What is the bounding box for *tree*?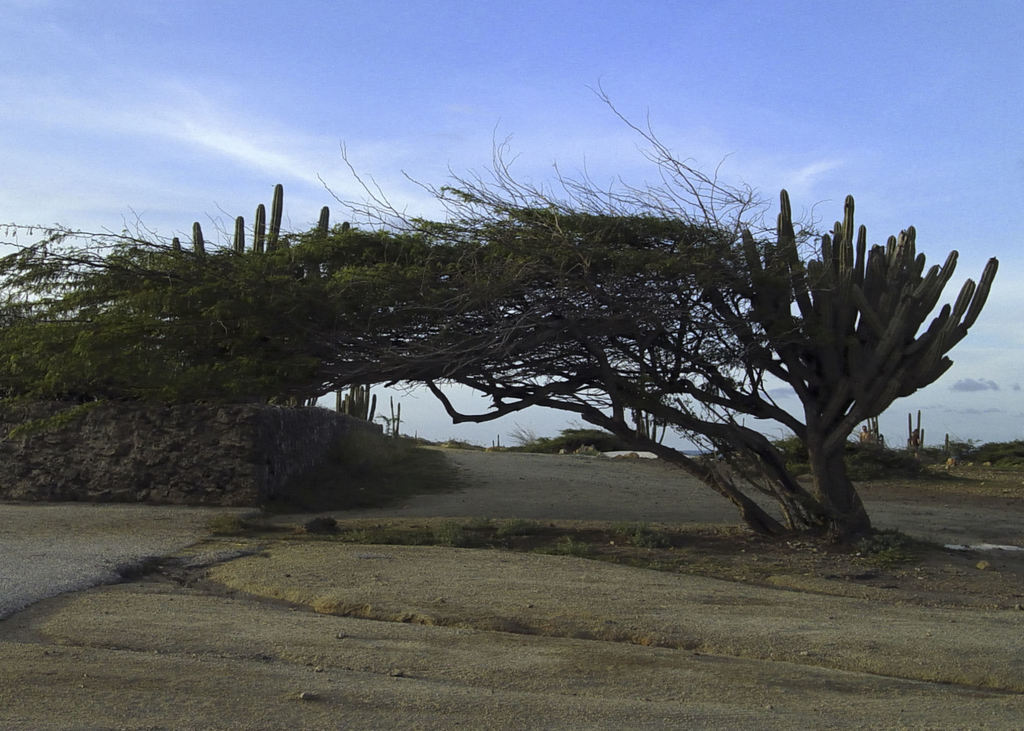
Rect(316, 81, 995, 542).
